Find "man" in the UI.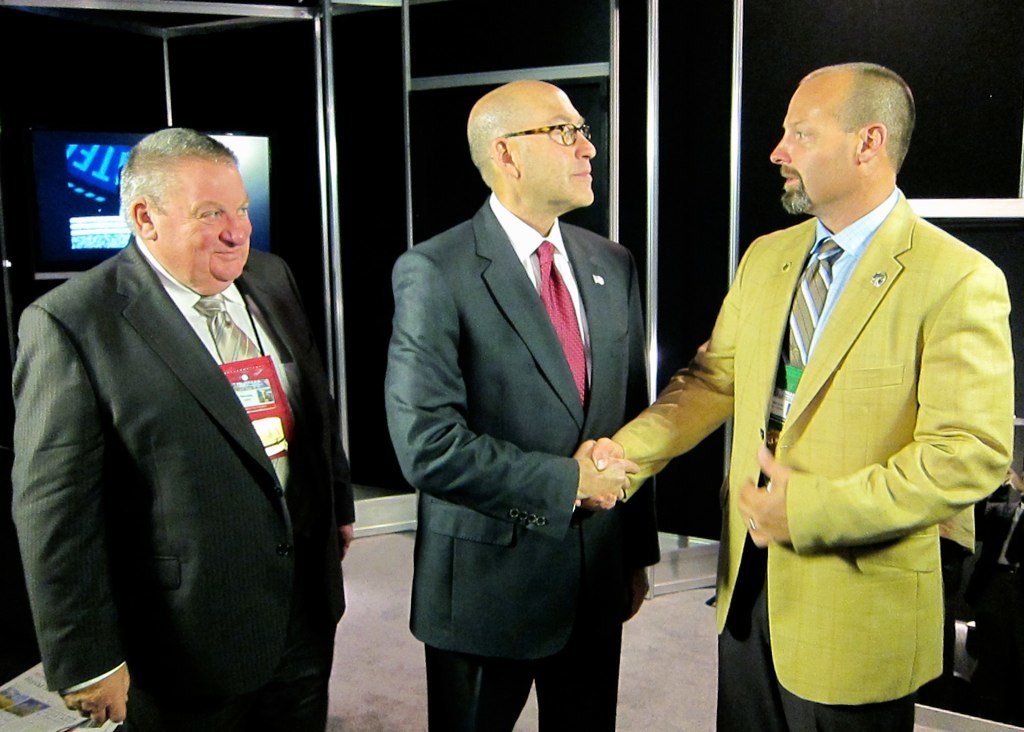
UI element at x1=587, y1=72, x2=1013, y2=731.
